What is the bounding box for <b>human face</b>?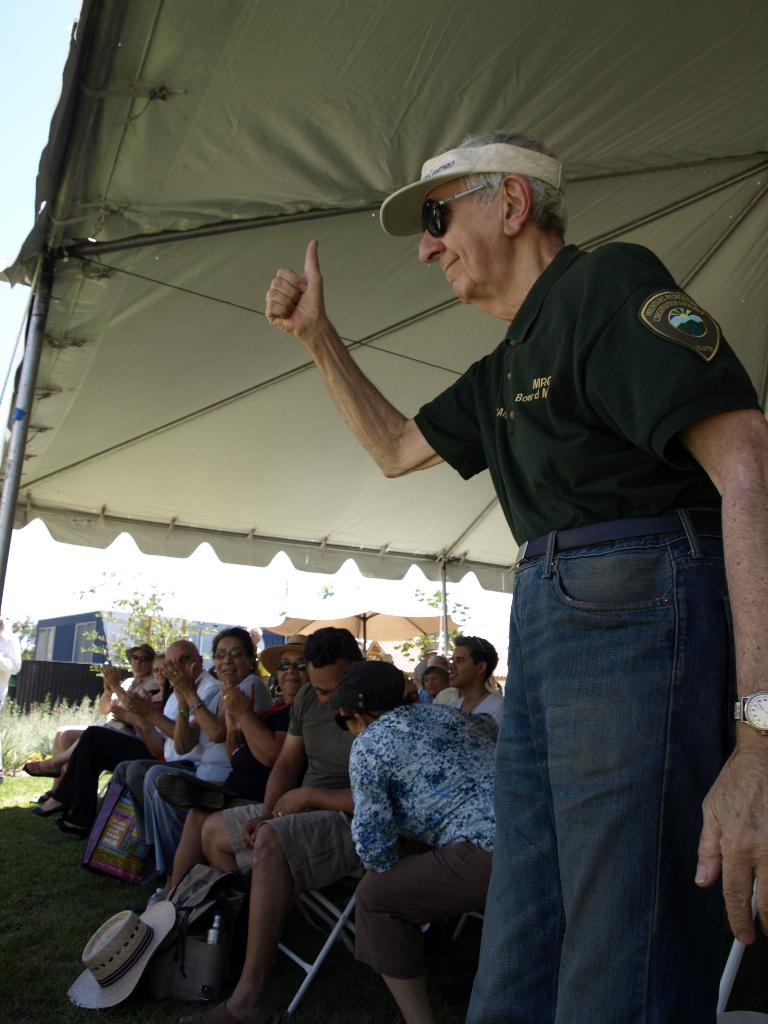
rect(275, 650, 306, 692).
